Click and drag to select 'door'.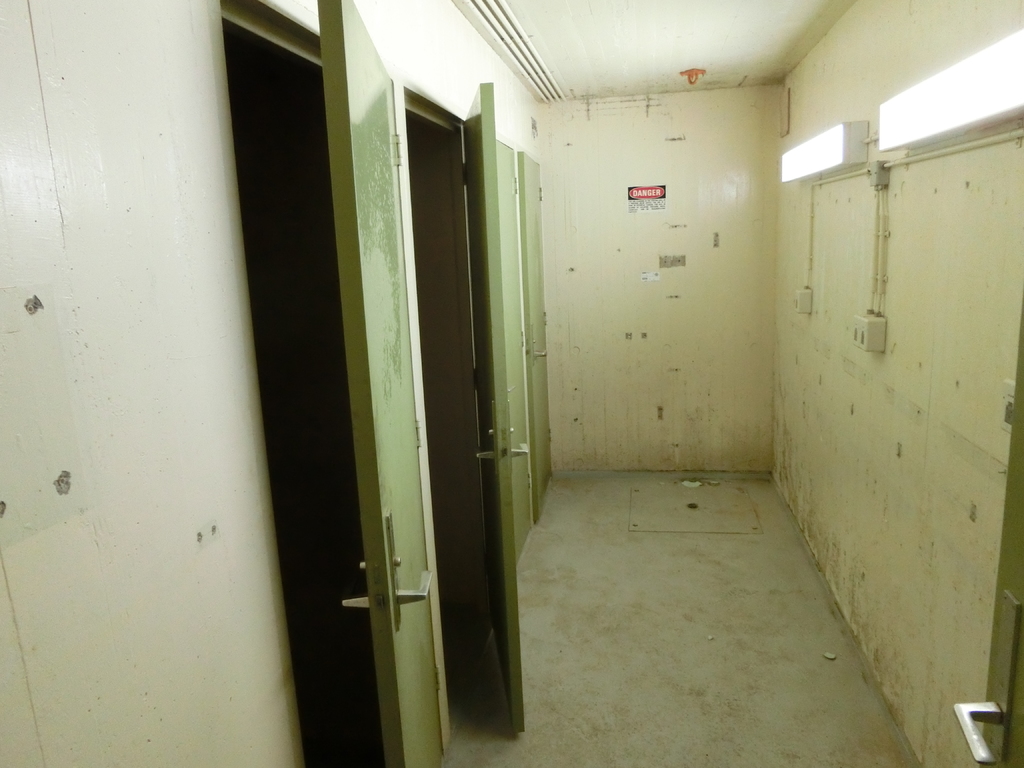
Selection: <region>292, 40, 497, 767</region>.
